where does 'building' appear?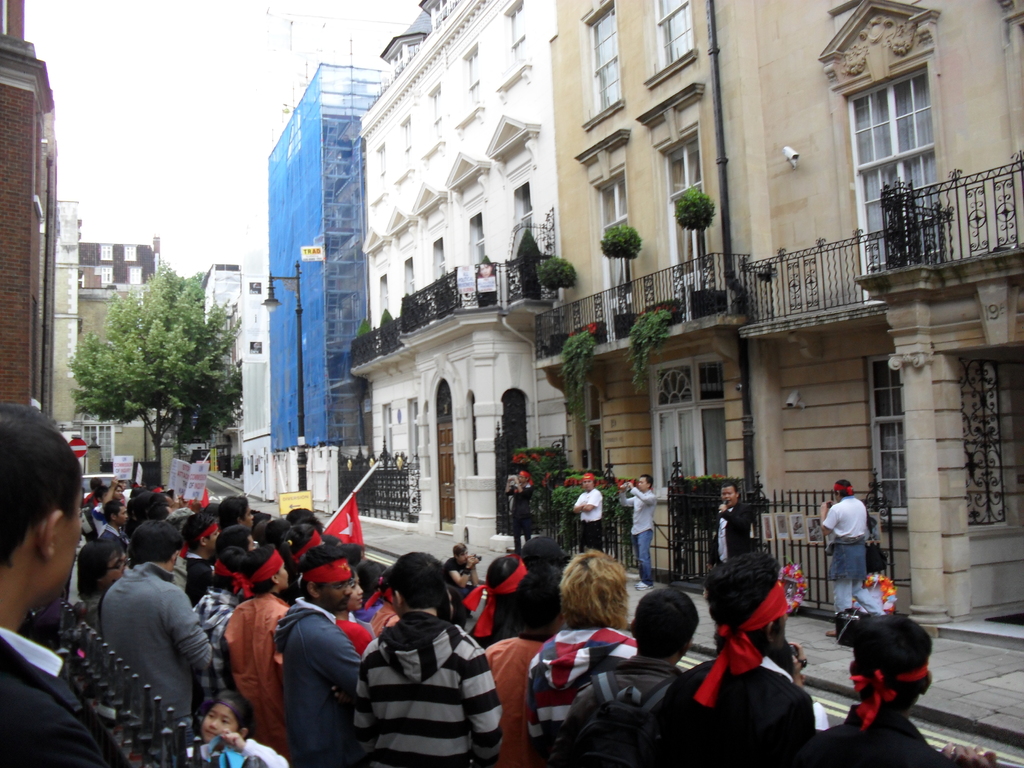
Appears at select_region(74, 243, 179, 466).
